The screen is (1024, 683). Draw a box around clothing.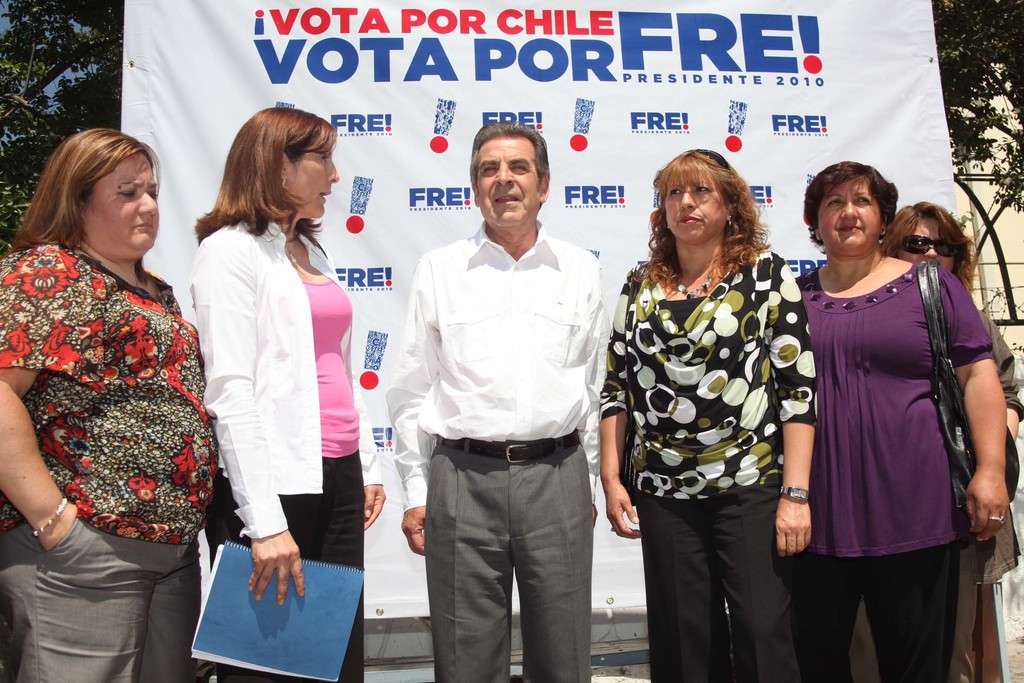
[789,251,1012,682].
